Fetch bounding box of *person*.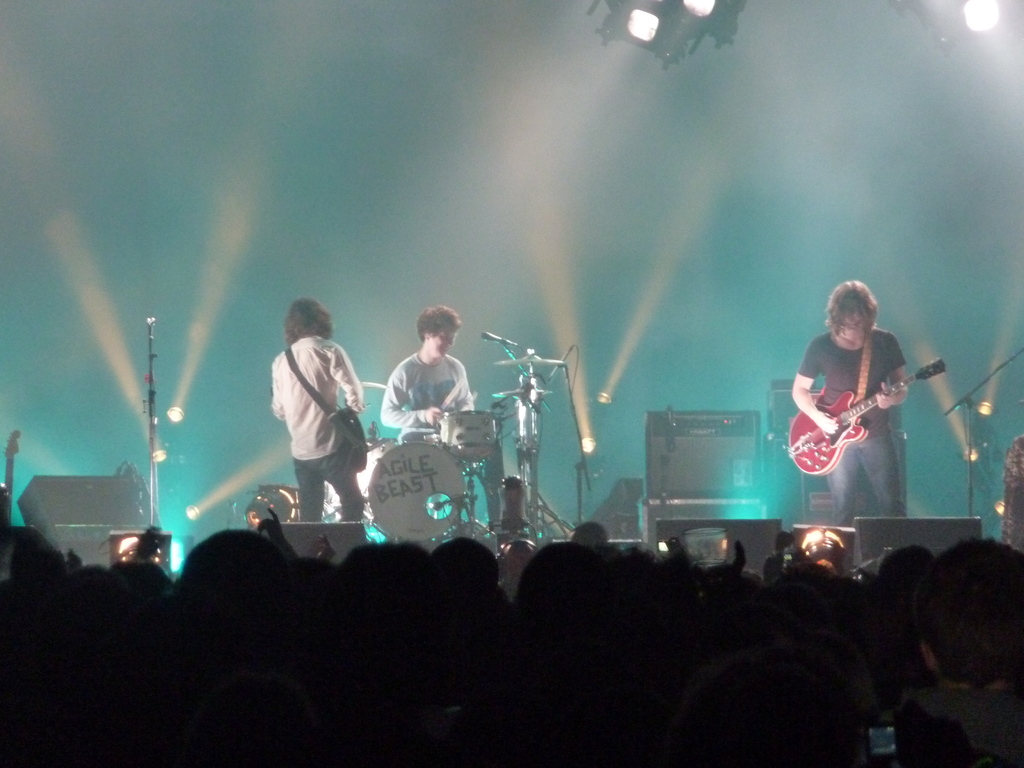
Bbox: 263 295 369 526.
